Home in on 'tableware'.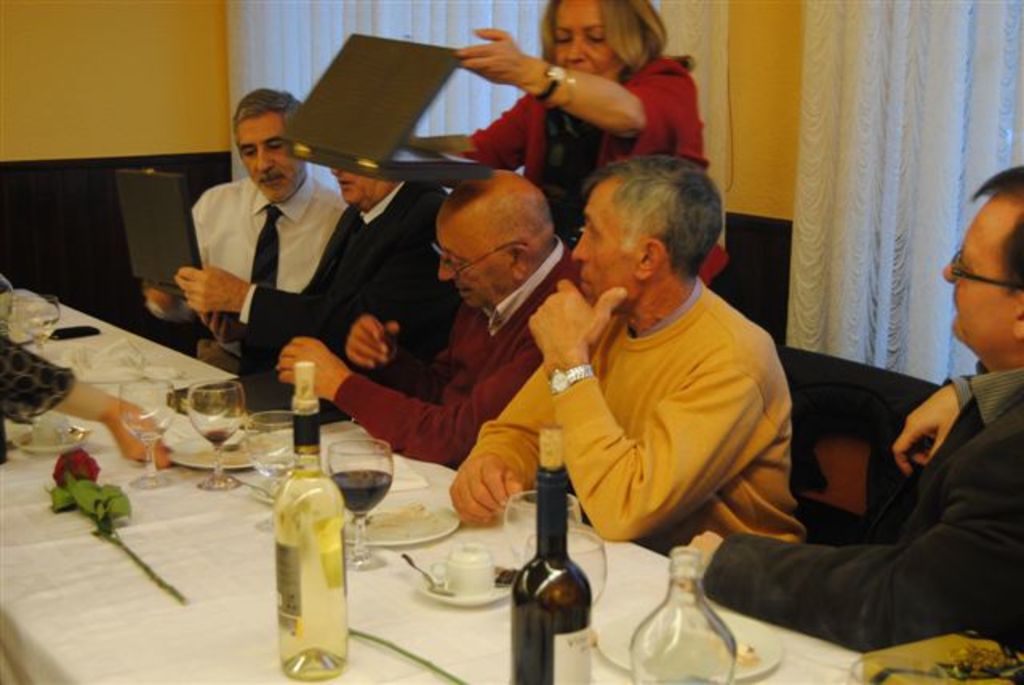
Homed in at x1=434, y1=541, x2=493, y2=594.
